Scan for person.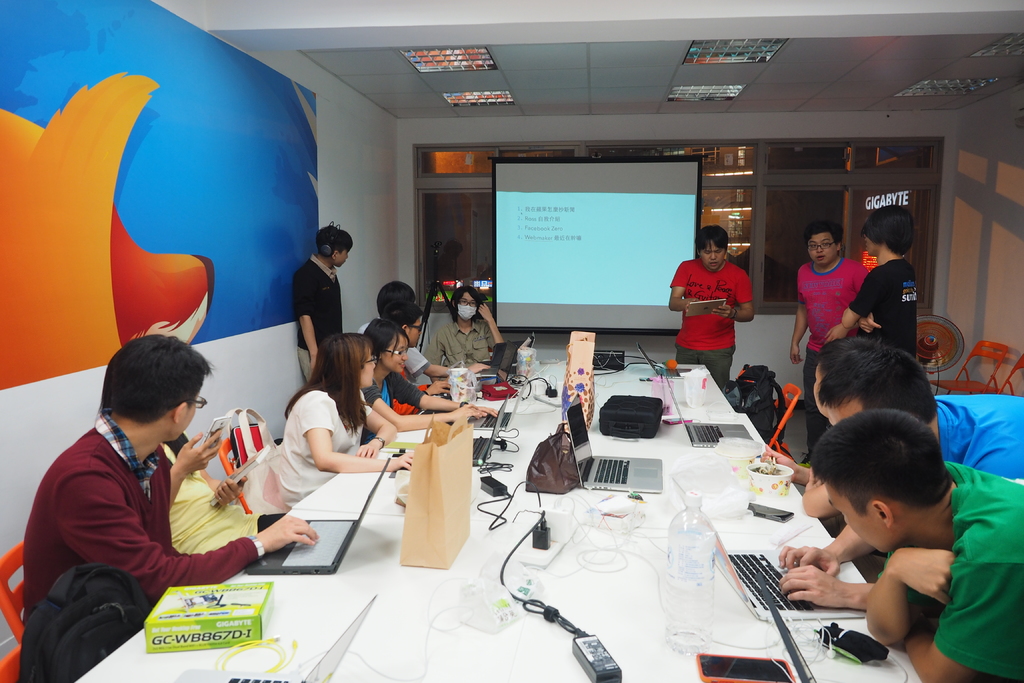
Scan result: bbox=(362, 320, 493, 431).
